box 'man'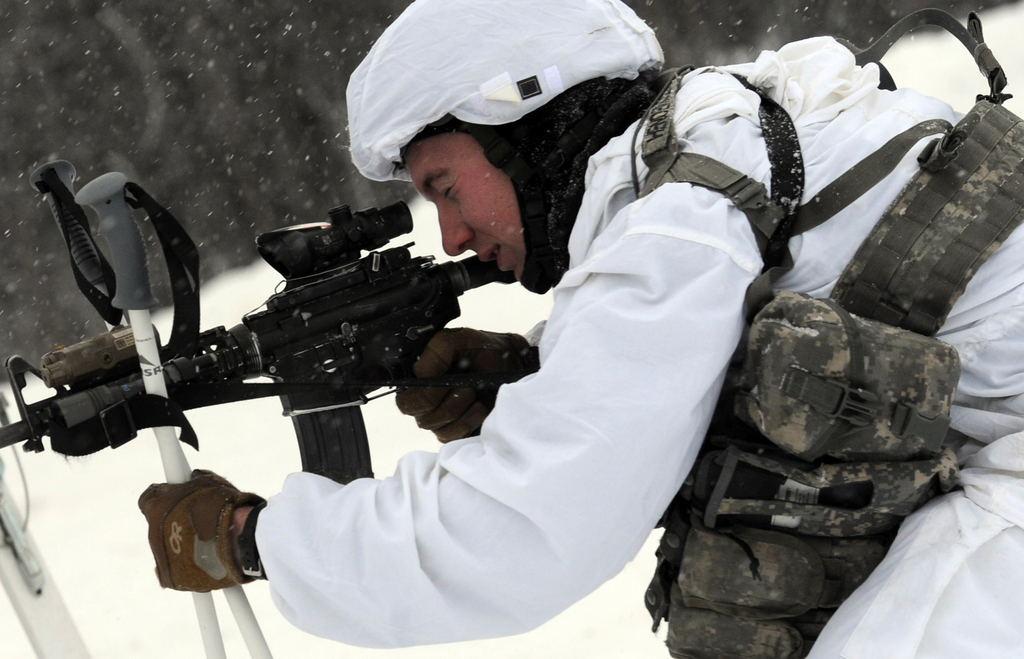
x1=156 y1=26 x2=938 y2=639
